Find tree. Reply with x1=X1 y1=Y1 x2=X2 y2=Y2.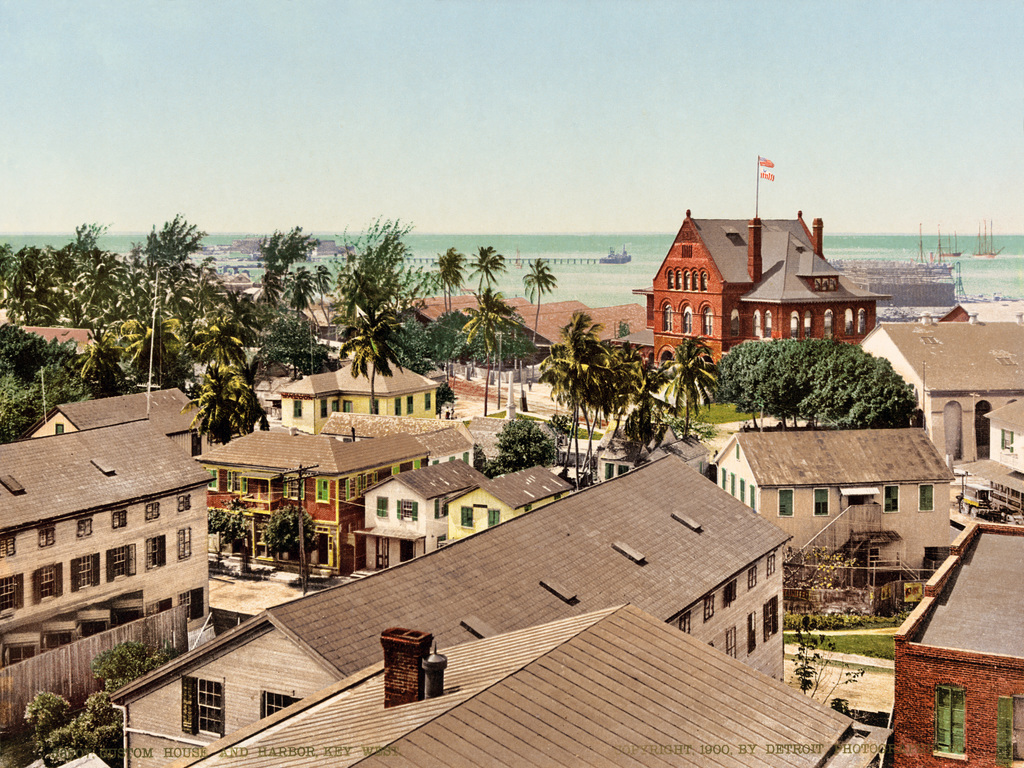
x1=428 y1=304 x2=509 y2=417.
